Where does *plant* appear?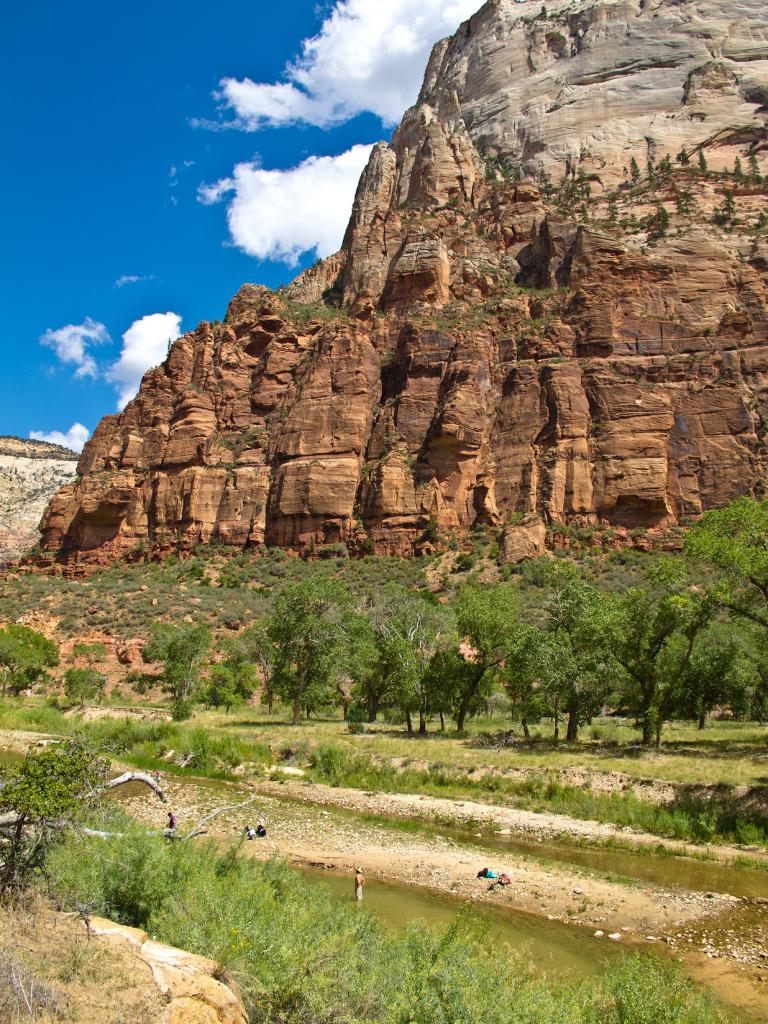
Appears at [x1=553, y1=207, x2=573, y2=218].
